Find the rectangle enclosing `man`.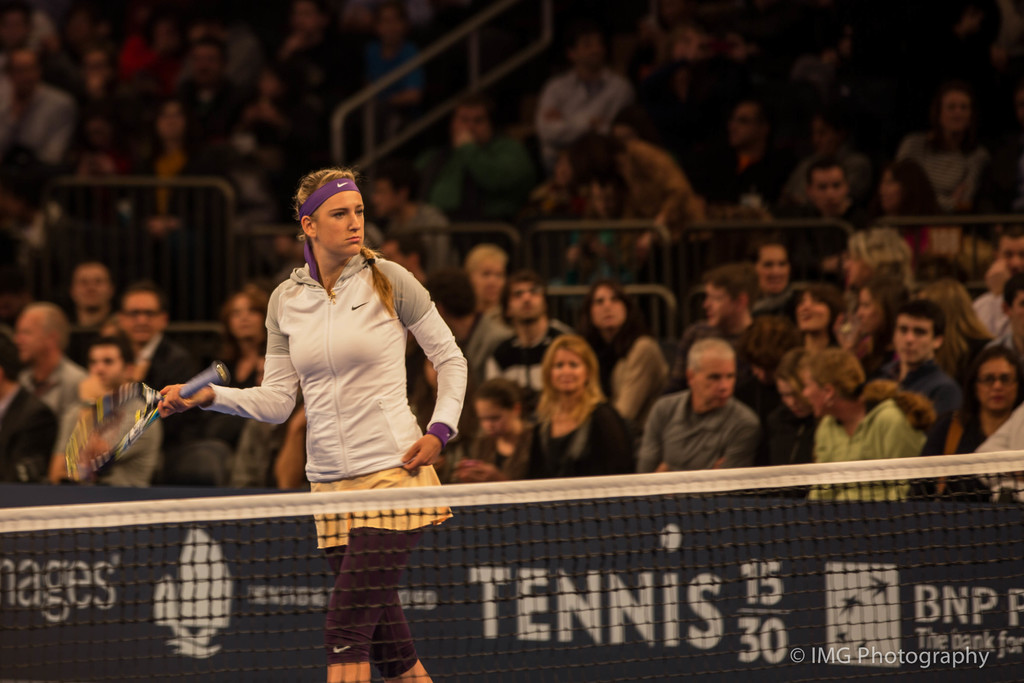
{"x1": 634, "y1": 334, "x2": 783, "y2": 484}.
